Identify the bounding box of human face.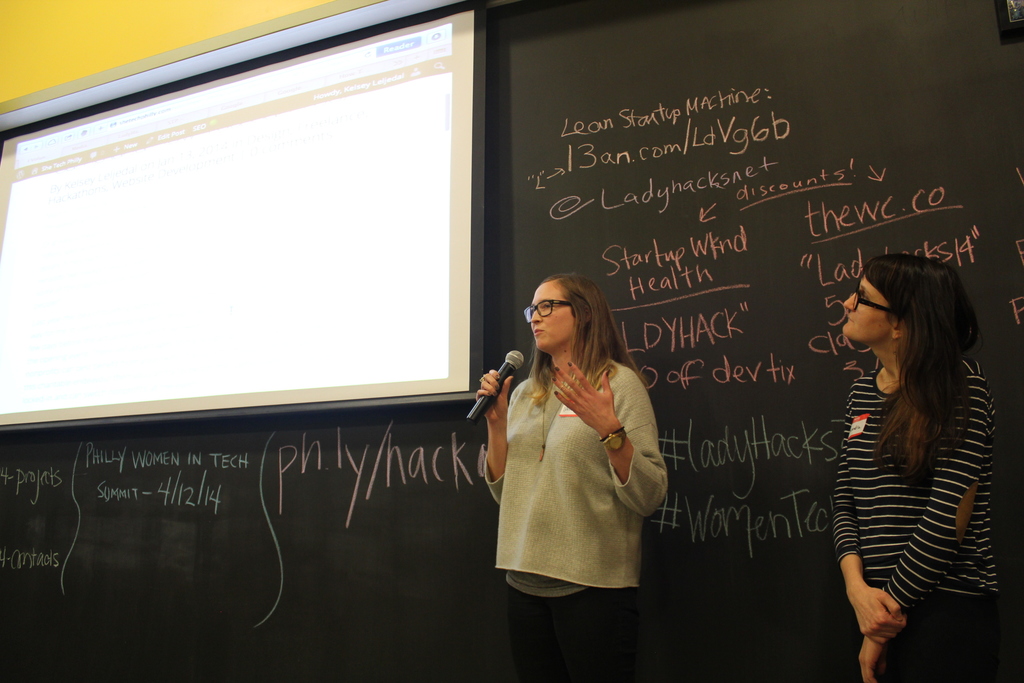
525,283,575,357.
